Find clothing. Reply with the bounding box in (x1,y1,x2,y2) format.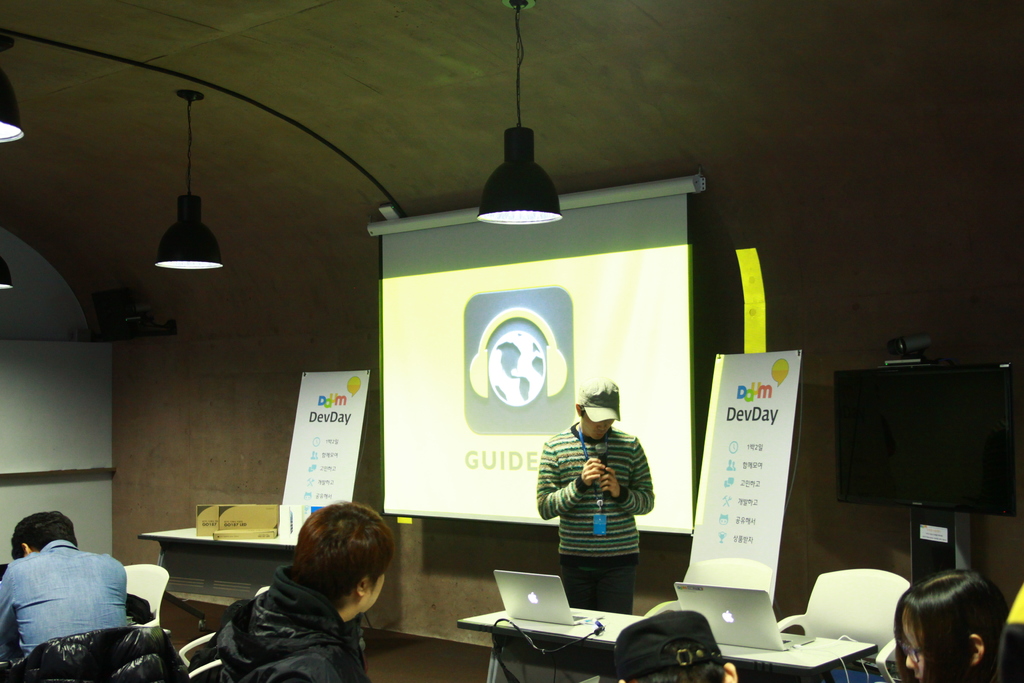
(203,574,376,682).
